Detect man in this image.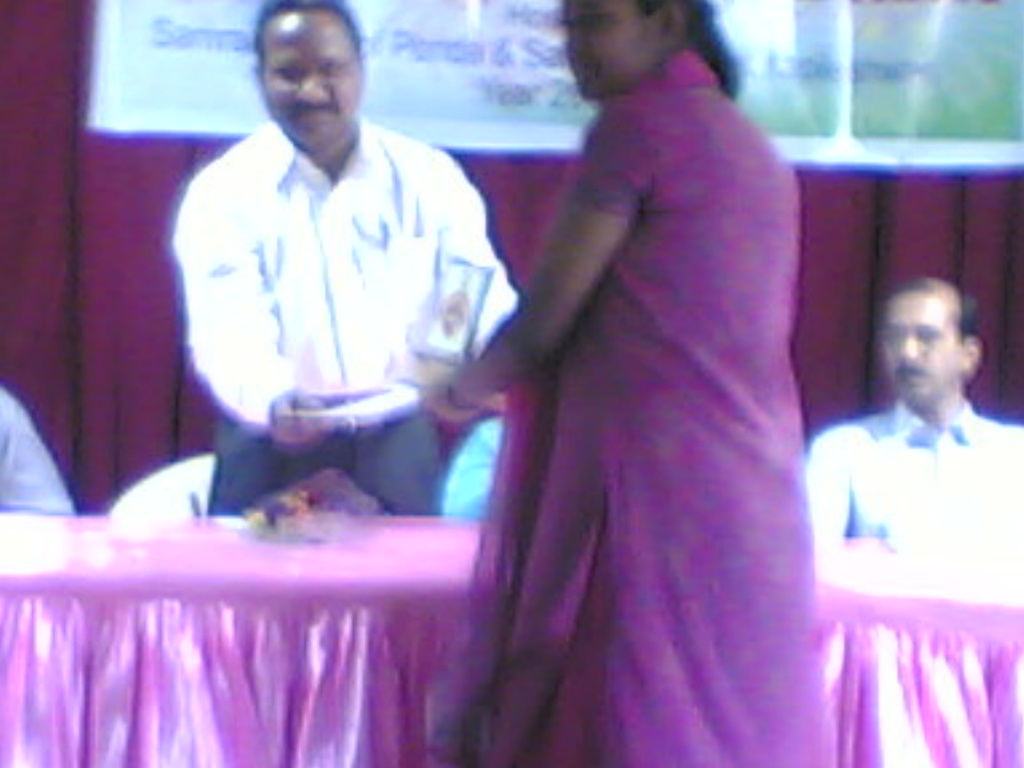
Detection: crop(156, 14, 531, 567).
